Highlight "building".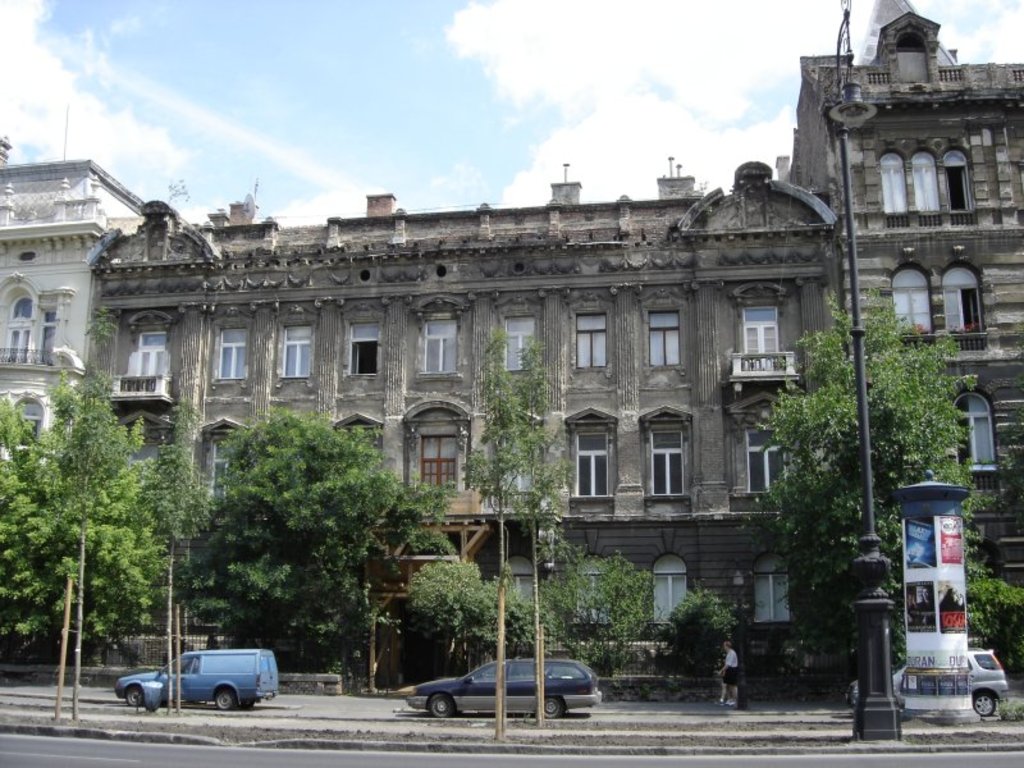
Highlighted region: <region>0, 140, 146, 466</region>.
